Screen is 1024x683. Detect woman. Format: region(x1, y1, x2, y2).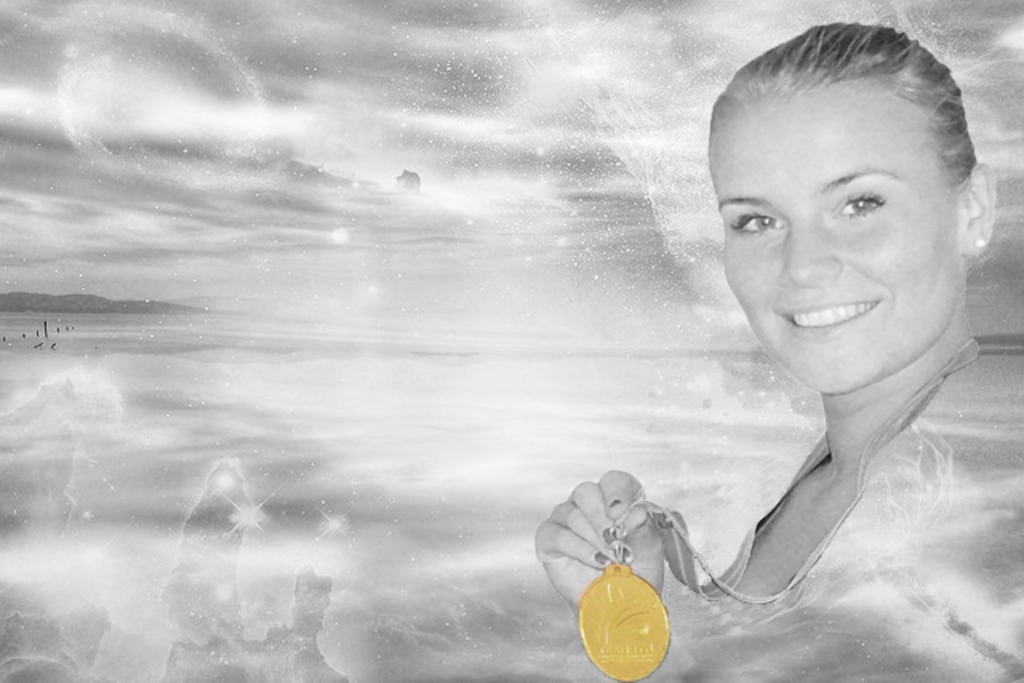
region(538, 40, 987, 682).
